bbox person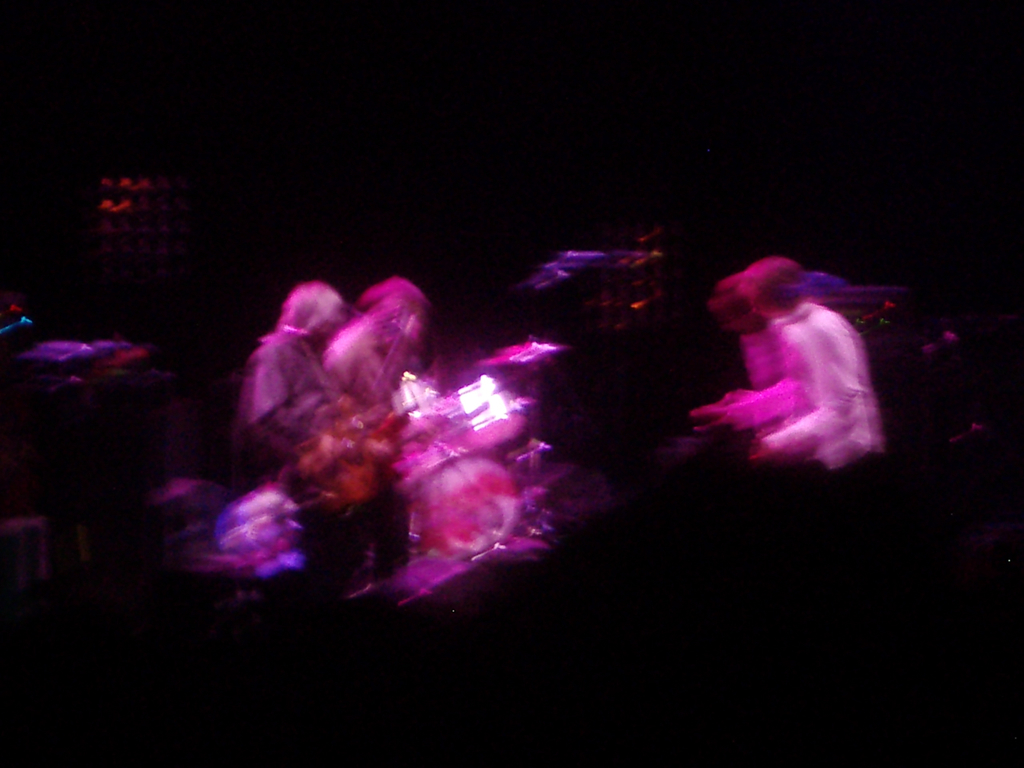
691, 240, 876, 492
